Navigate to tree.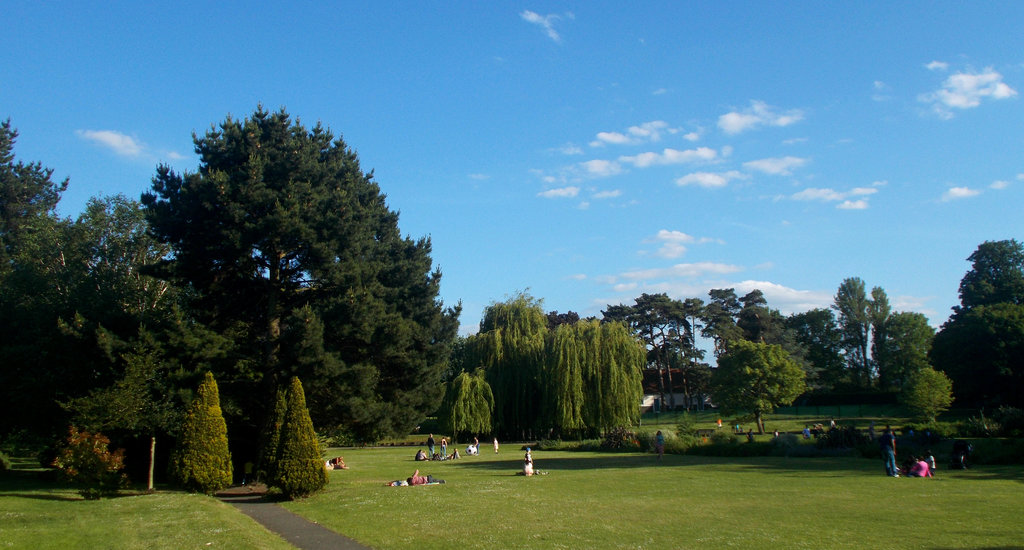
Navigation target: locate(743, 277, 845, 415).
